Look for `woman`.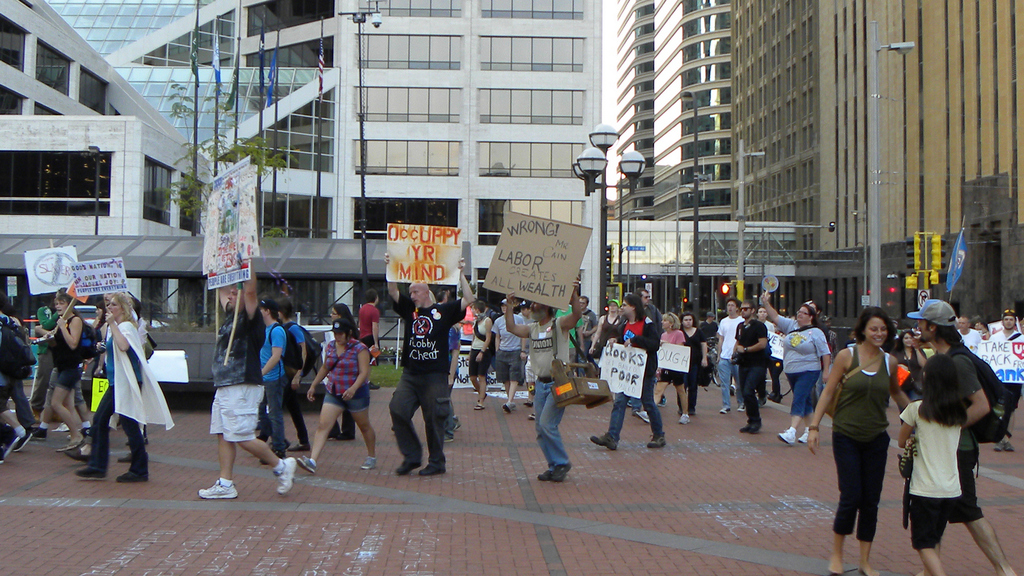
Found: x1=588 y1=294 x2=622 y2=359.
